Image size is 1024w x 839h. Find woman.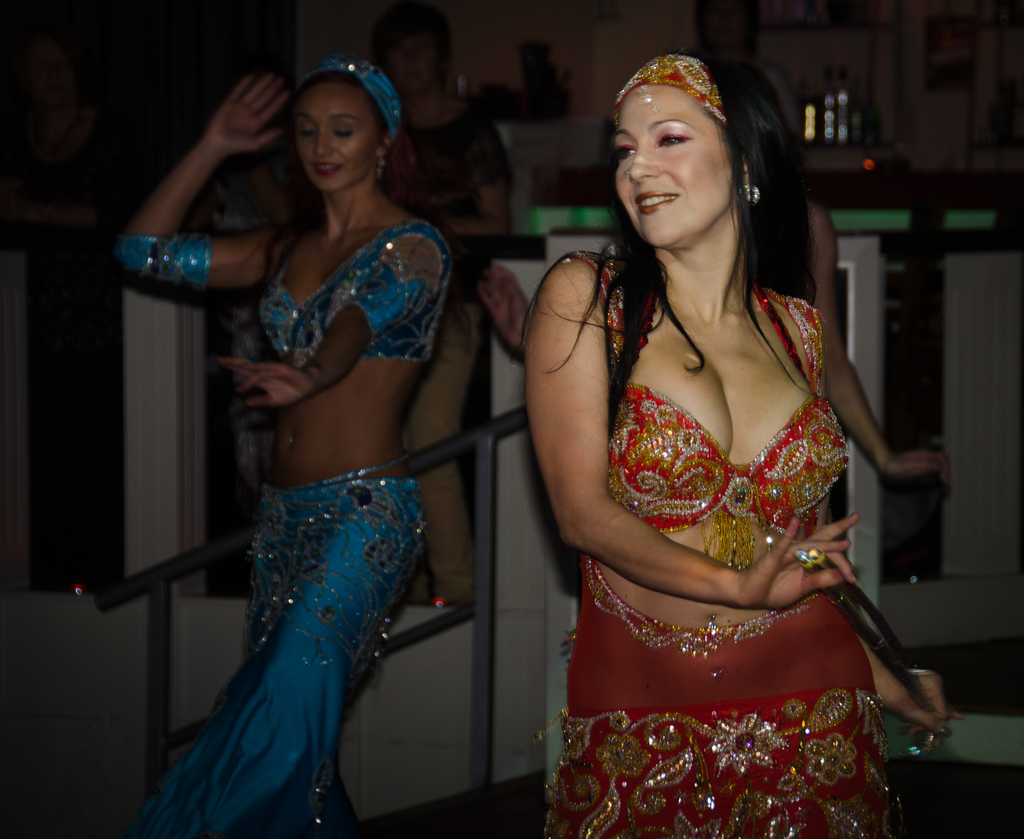
crop(121, 38, 449, 838).
